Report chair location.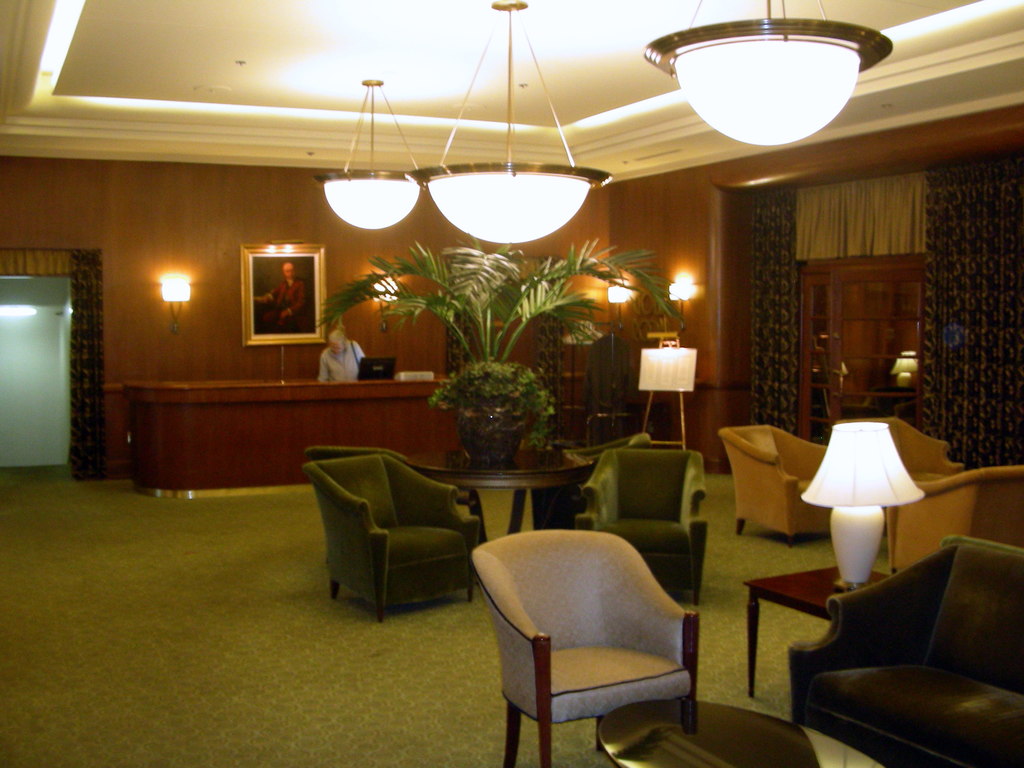
Report: [left=460, top=524, right=726, bottom=767].
